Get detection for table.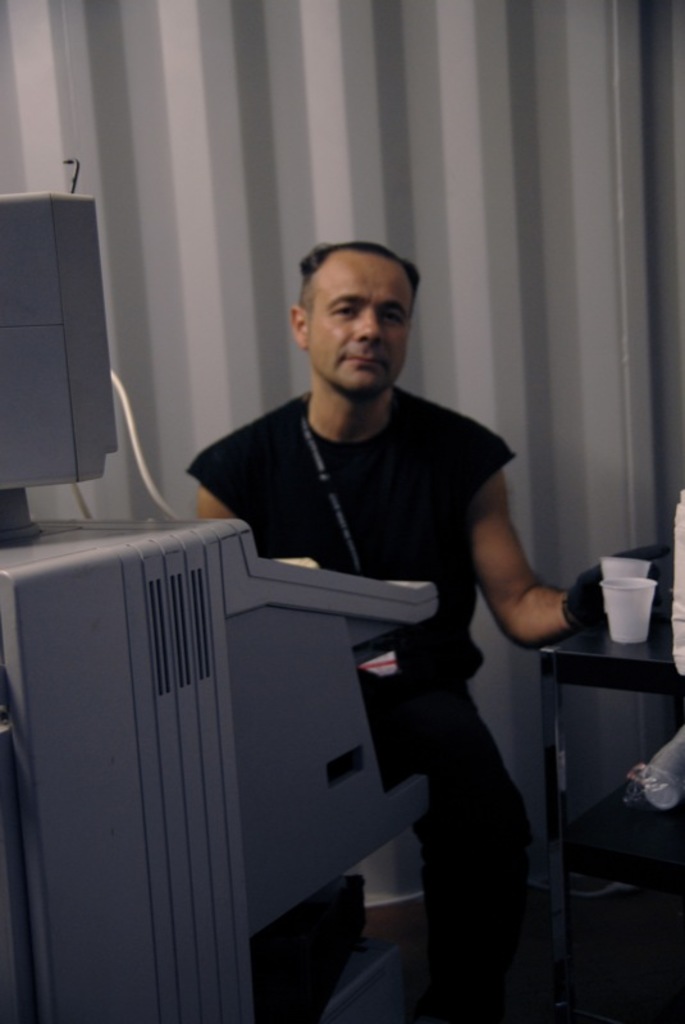
Detection: rect(522, 609, 684, 1019).
